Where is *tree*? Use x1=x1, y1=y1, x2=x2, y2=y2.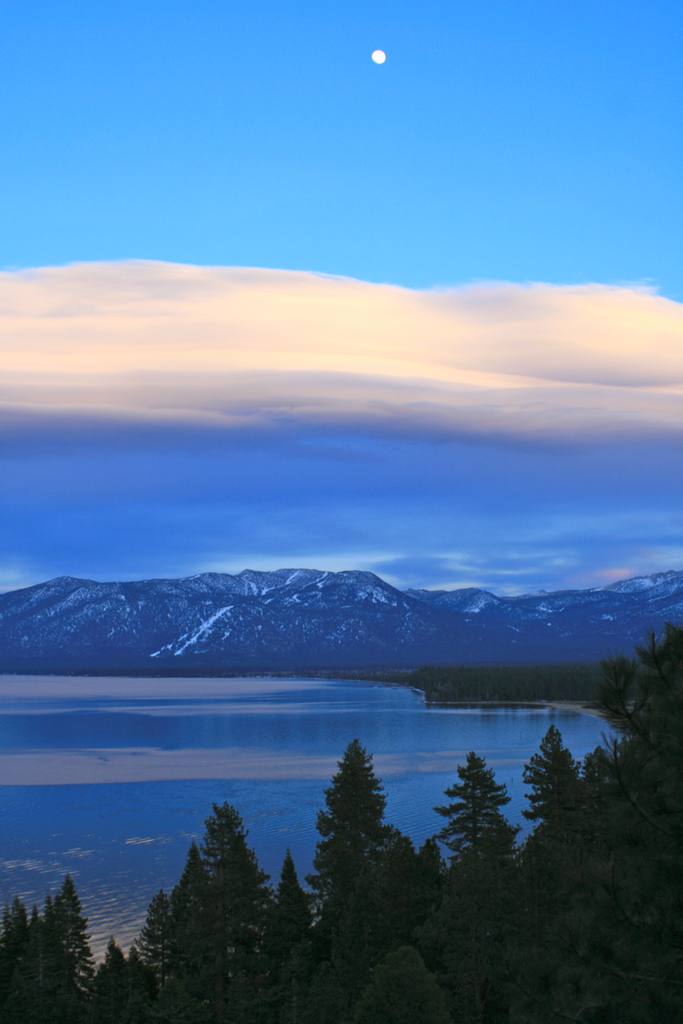
x1=523, y1=724, x2=577, y2=826.
